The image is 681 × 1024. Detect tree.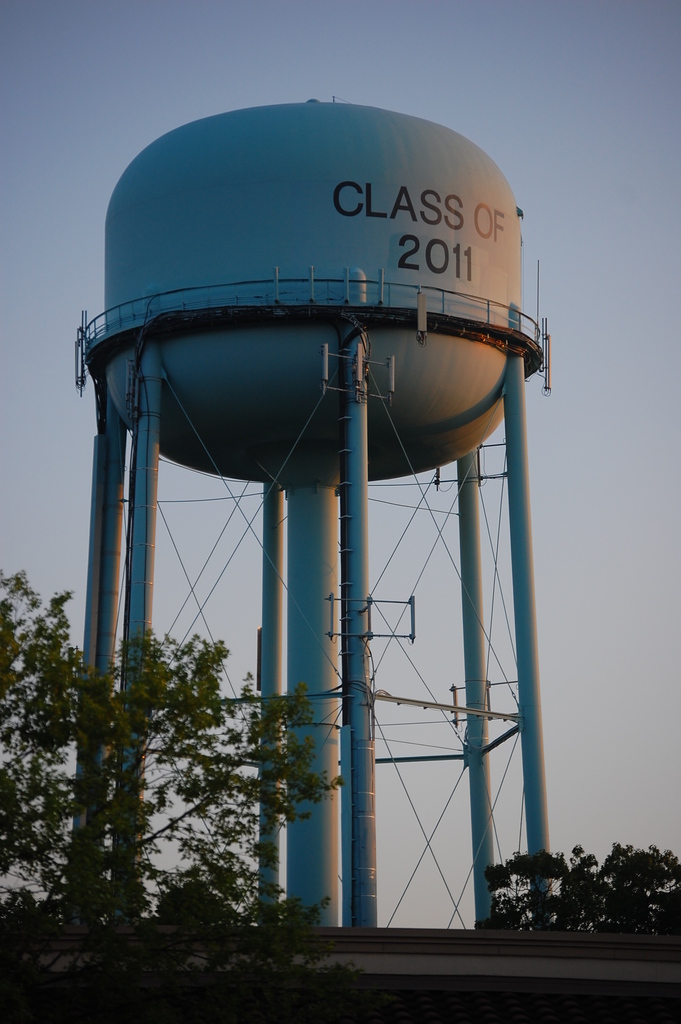
Detection: x1=0, y1=573, x2=365, y2=1023.
